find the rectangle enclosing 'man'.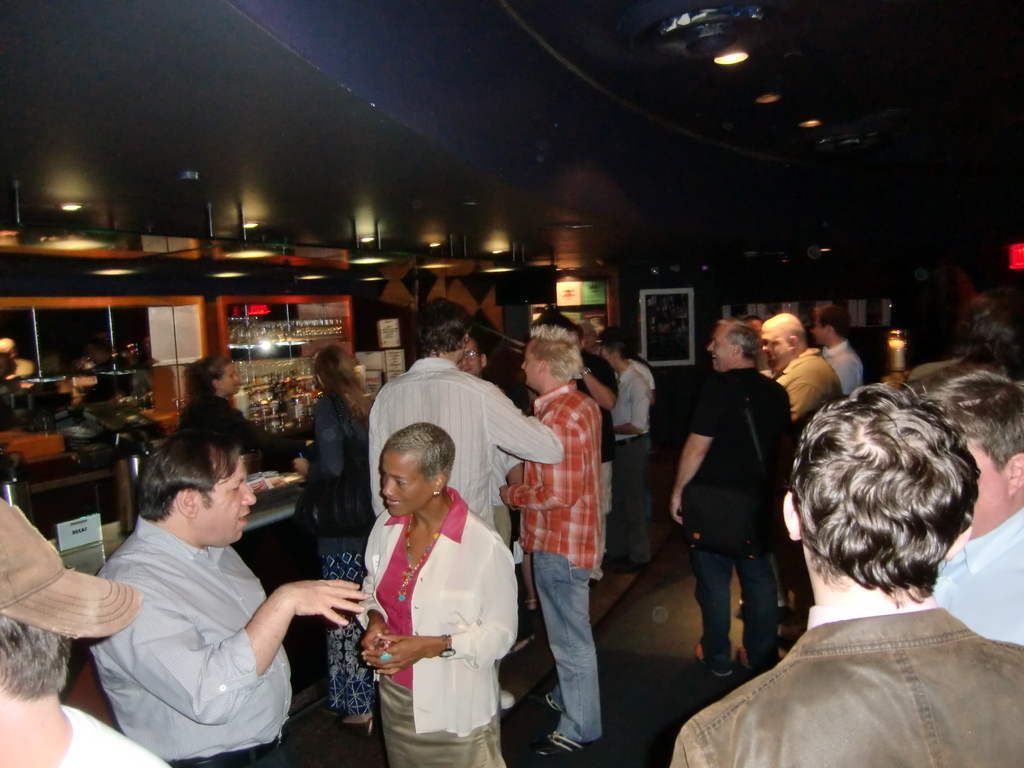
box=[887, 365, 1023, 643].
